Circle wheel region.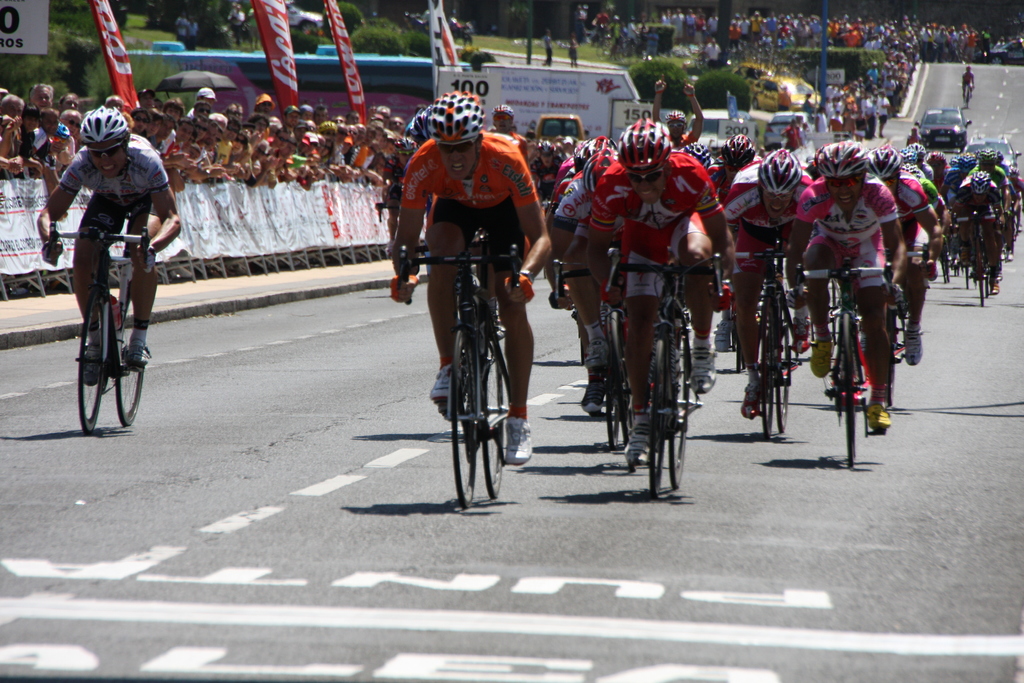
Region: locate(653, 342, 669, 501).
